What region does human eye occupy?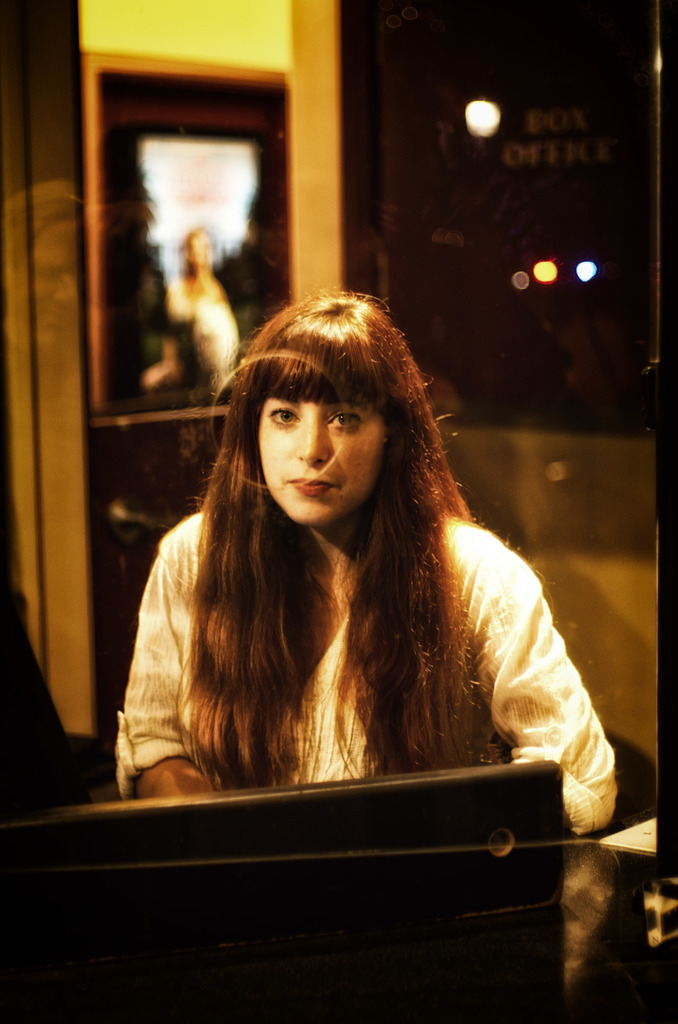
left=263, top=399, right=302, bottom=434.
